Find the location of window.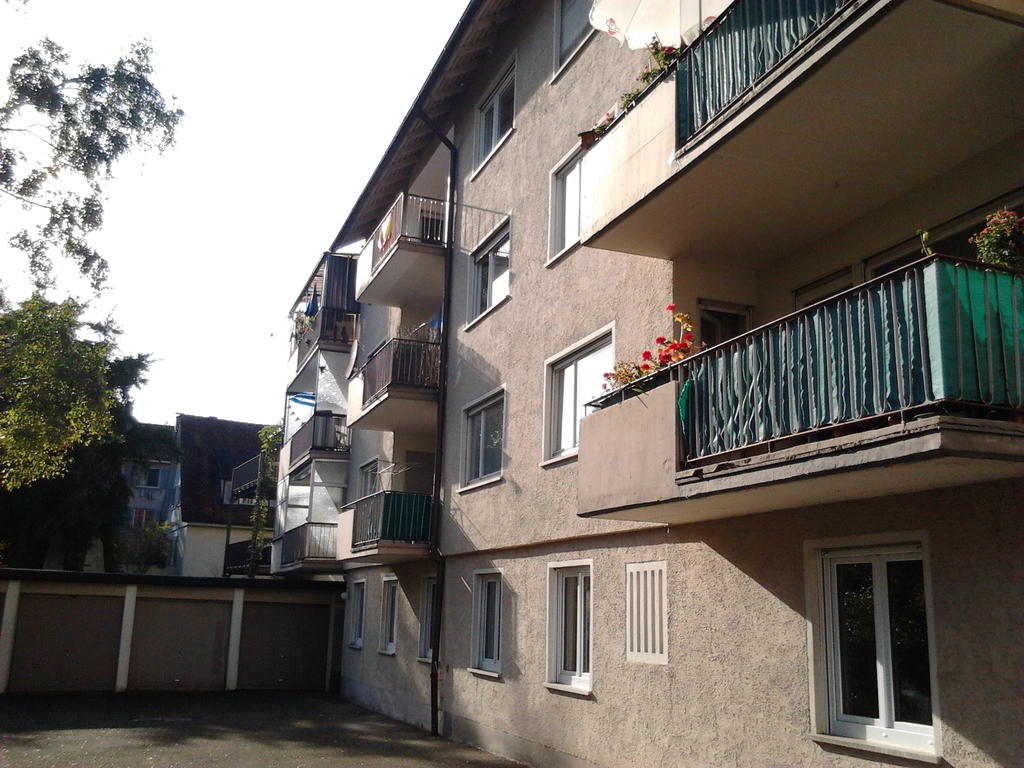
Location: Rect(554, 0, 596, 77).
